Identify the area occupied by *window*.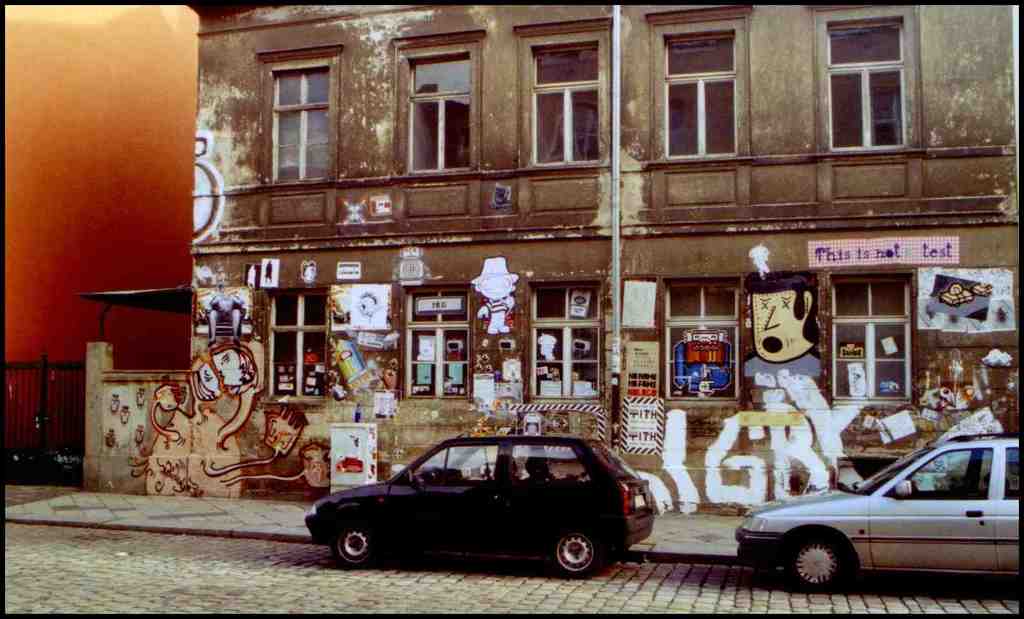
Area: {"left": 392, "top": 38, "right": 486, "bottom": 175}.
